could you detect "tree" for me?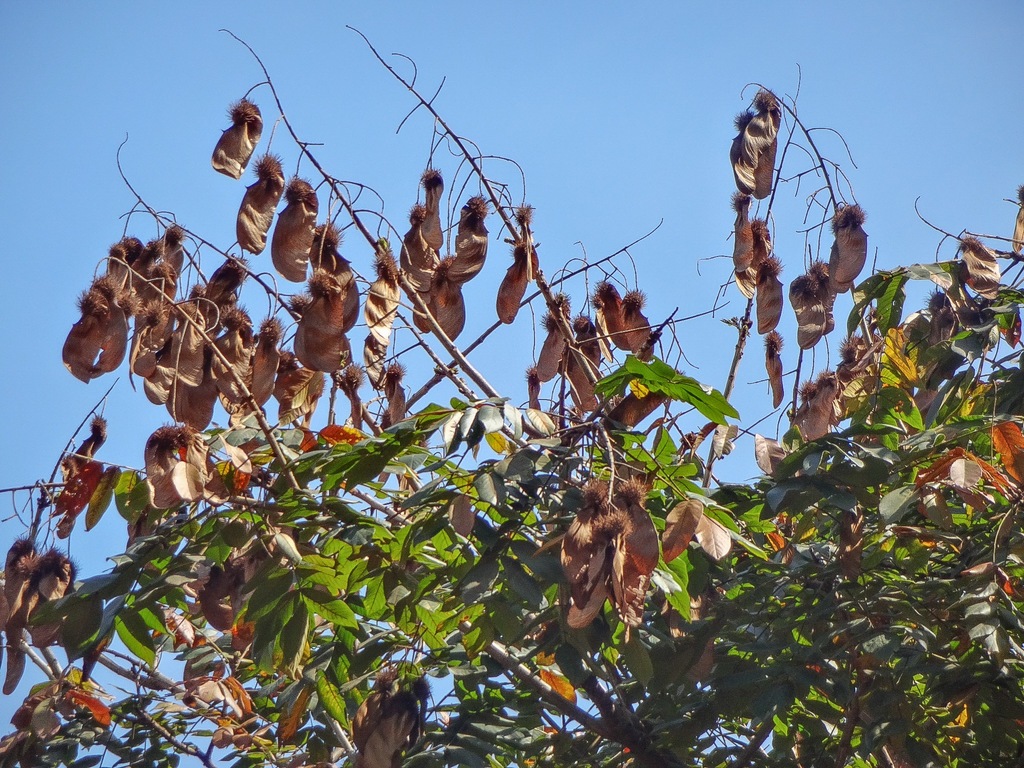
Detection result: 0 10 992 763.
